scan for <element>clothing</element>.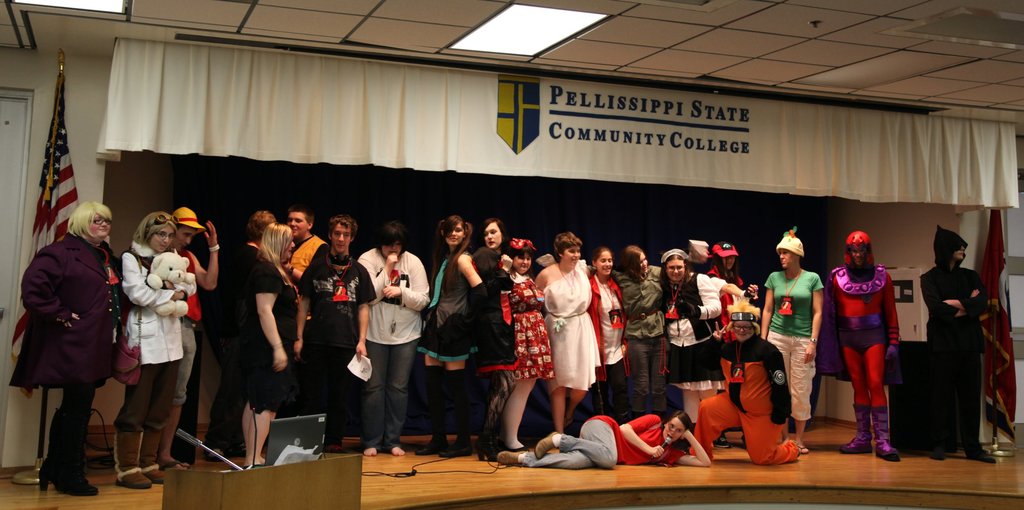
Scan result: Rect(296, 247, 377, 445).
